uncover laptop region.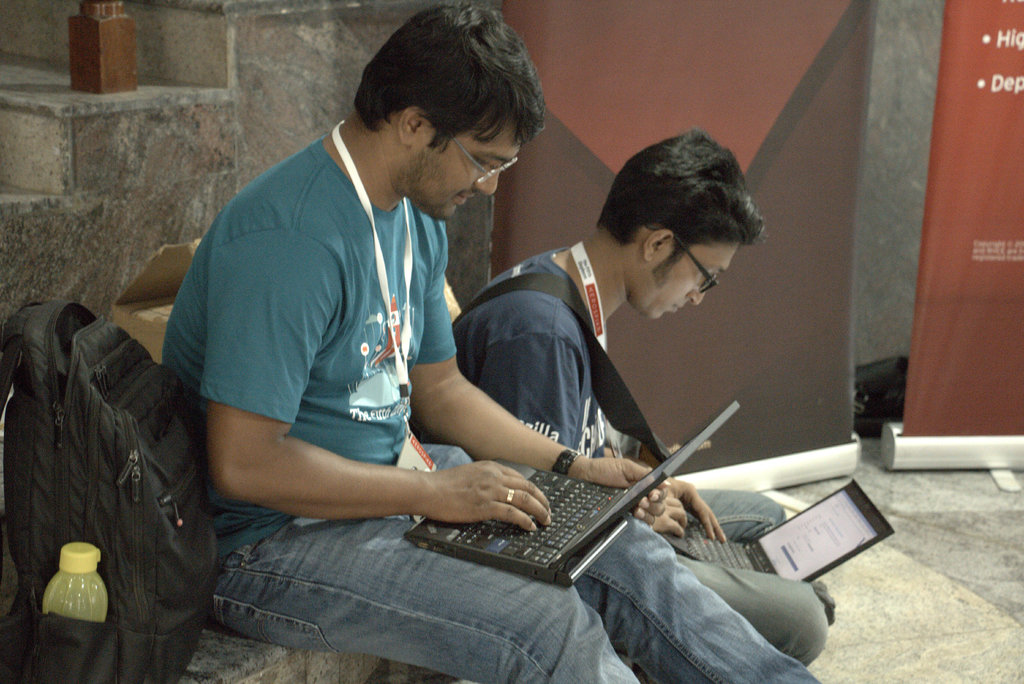
Uncovered: x1=662 y1=480 x2=893 y2=582.
